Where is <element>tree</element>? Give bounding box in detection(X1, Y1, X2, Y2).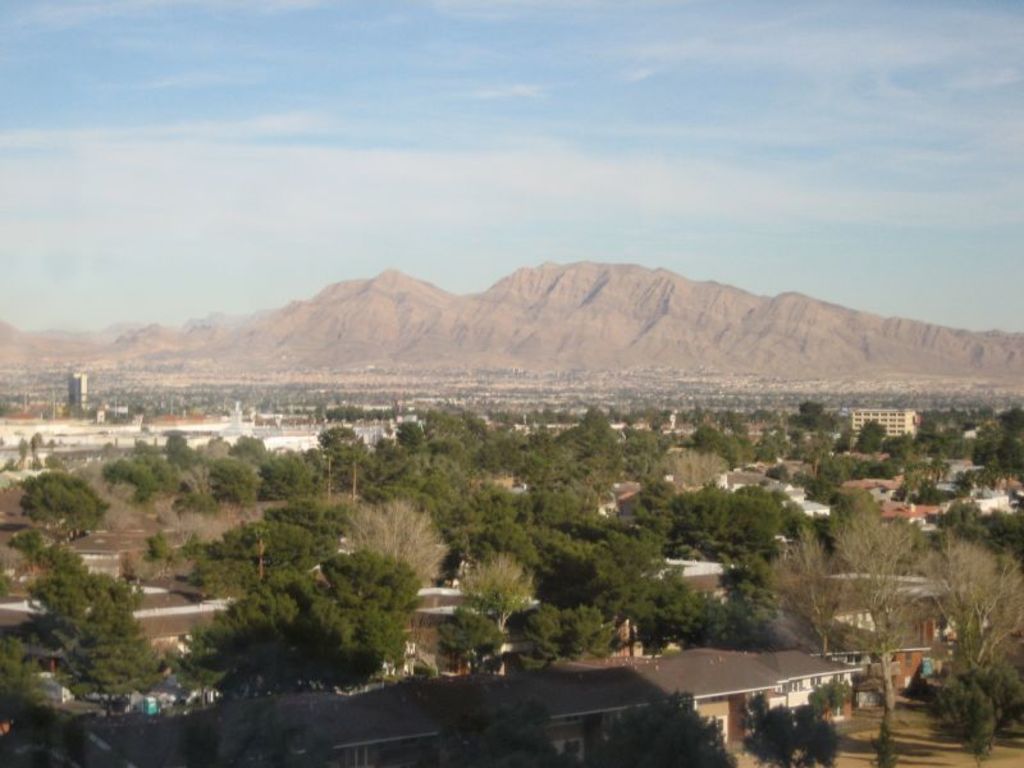
detection(873, 724, 901, 767).
